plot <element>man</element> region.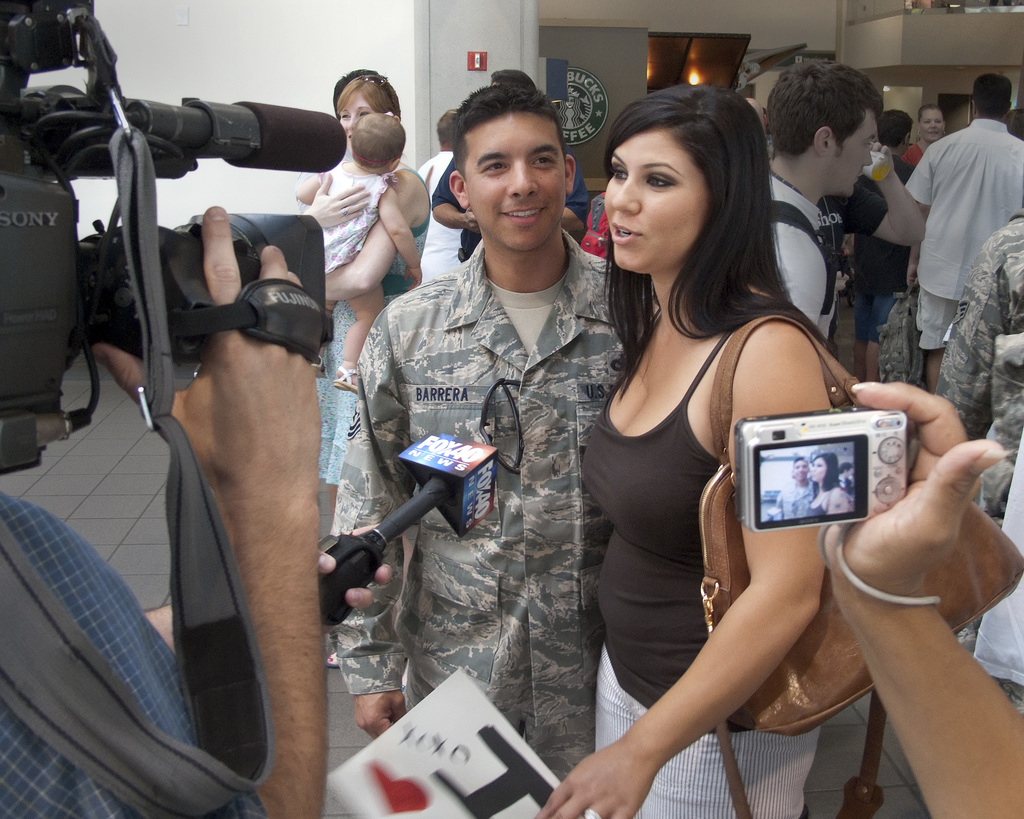
Plotted at [left=413, top=106, right=461, bottom=280].
